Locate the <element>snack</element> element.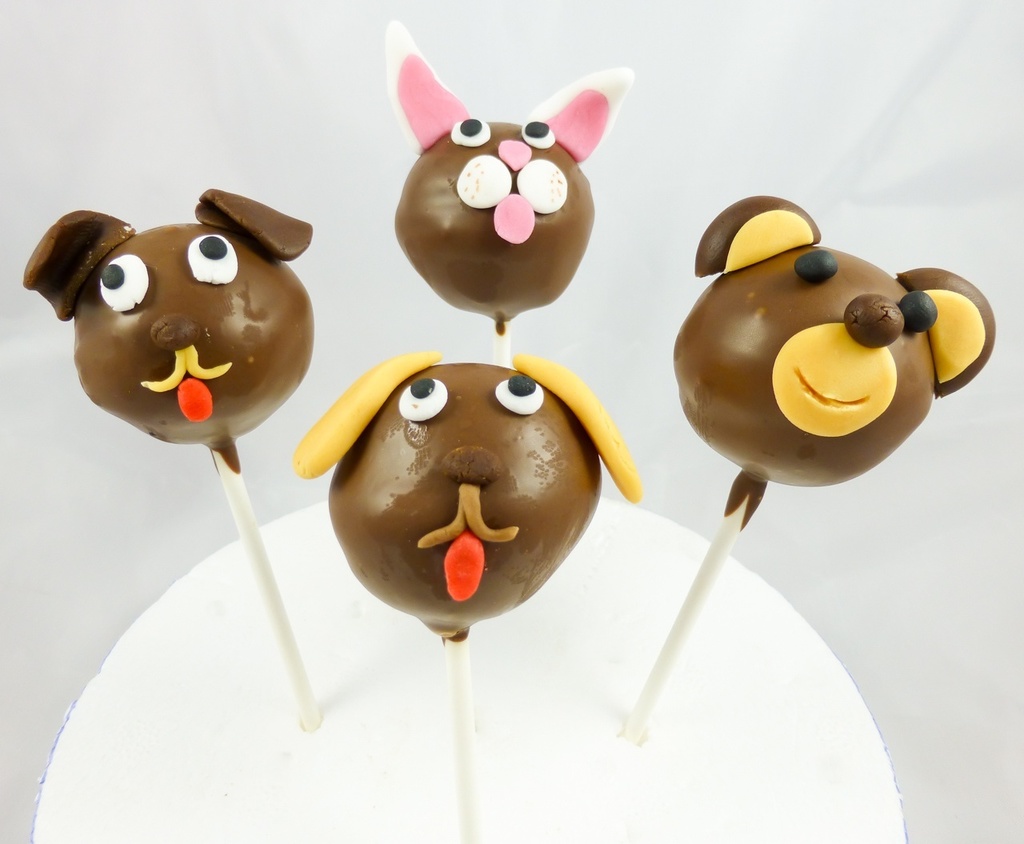
Element bbox: box=[13, 16, 997, 843].
